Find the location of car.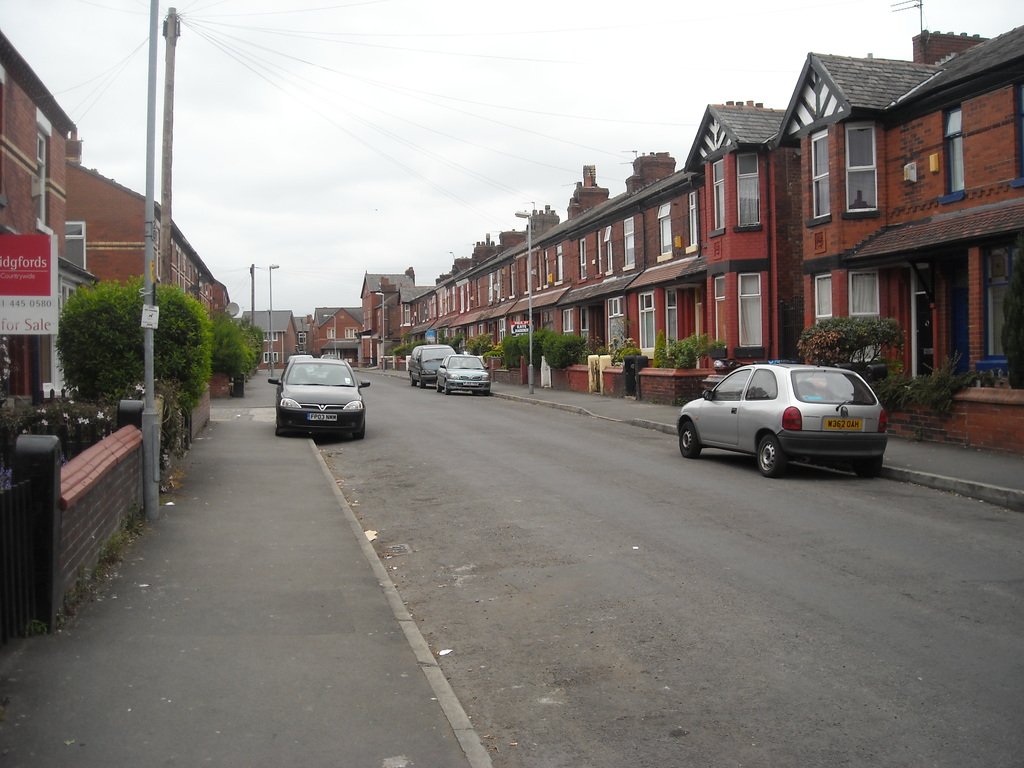
Location: crop(320, 353, 338, 370).
